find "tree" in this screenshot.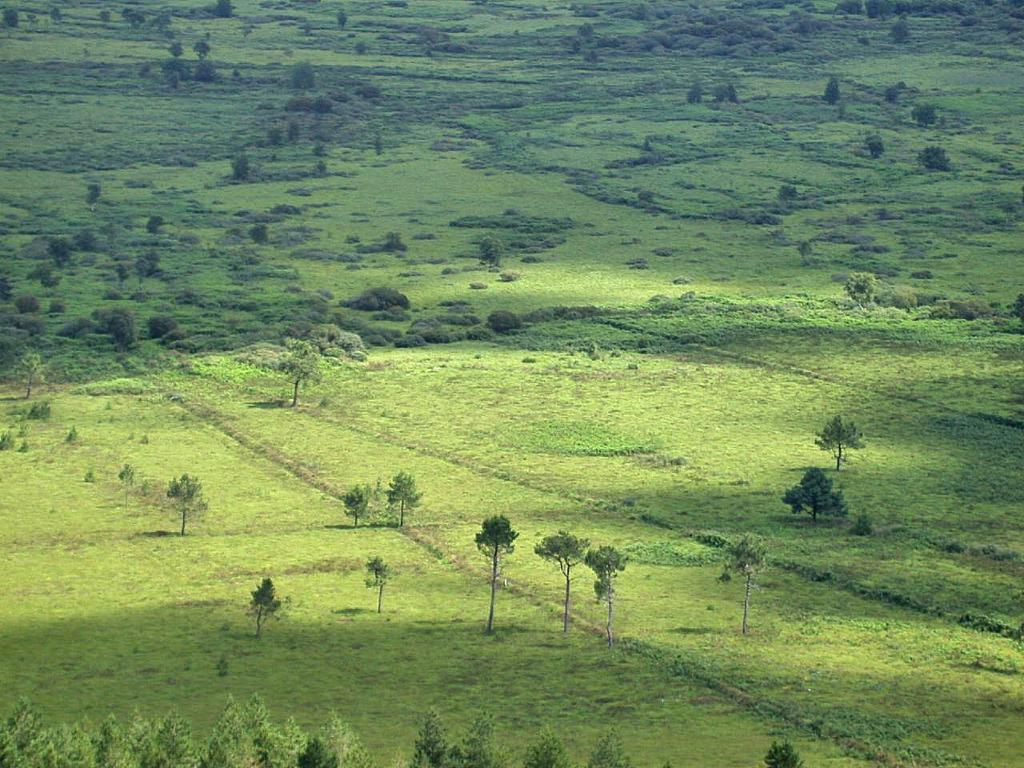
The bounding box for "tree" is <bbox>342, 482, 374, 530</bbox>.
